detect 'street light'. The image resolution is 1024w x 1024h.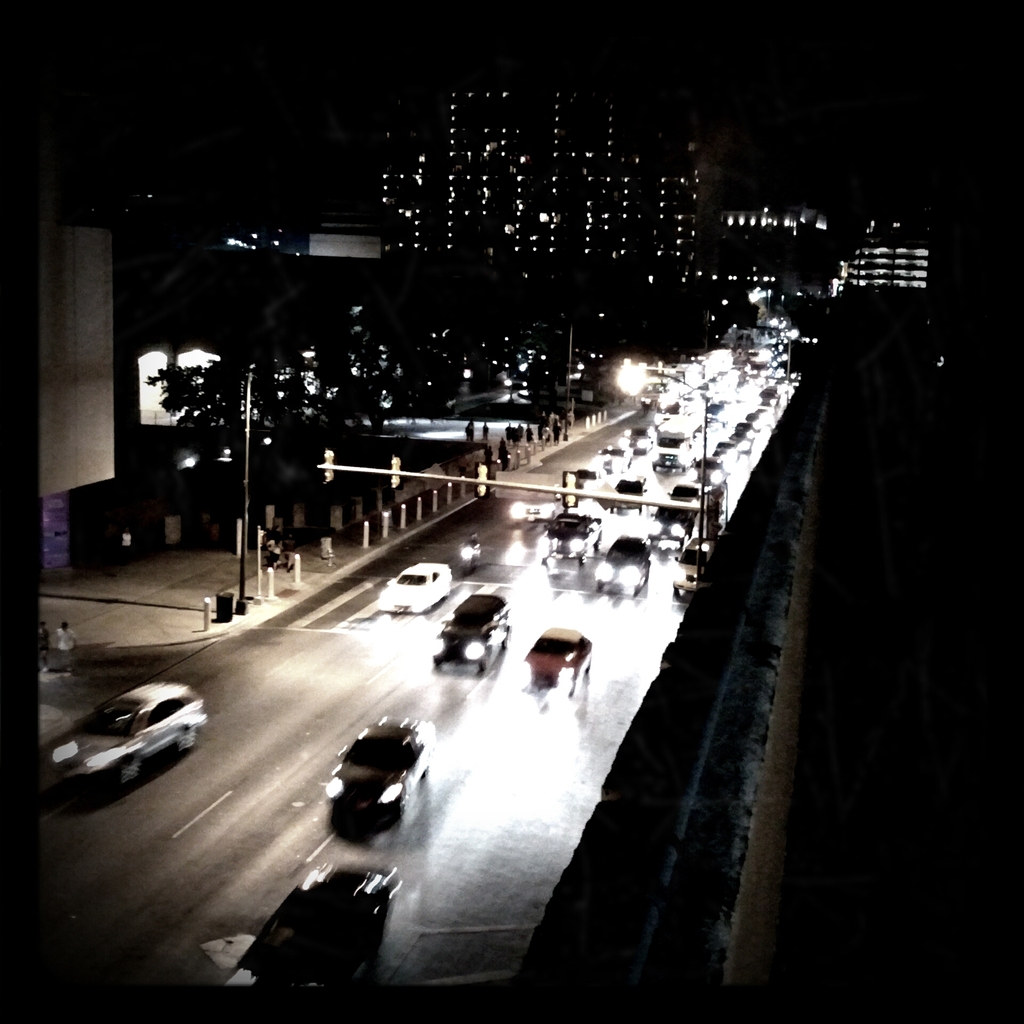
locate(603, 361, 719, 580).
